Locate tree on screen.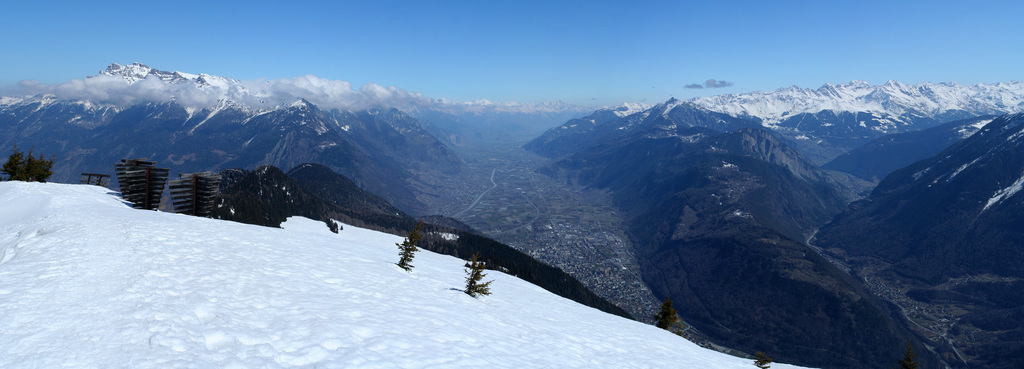
On screen at 652:300:678:334.
